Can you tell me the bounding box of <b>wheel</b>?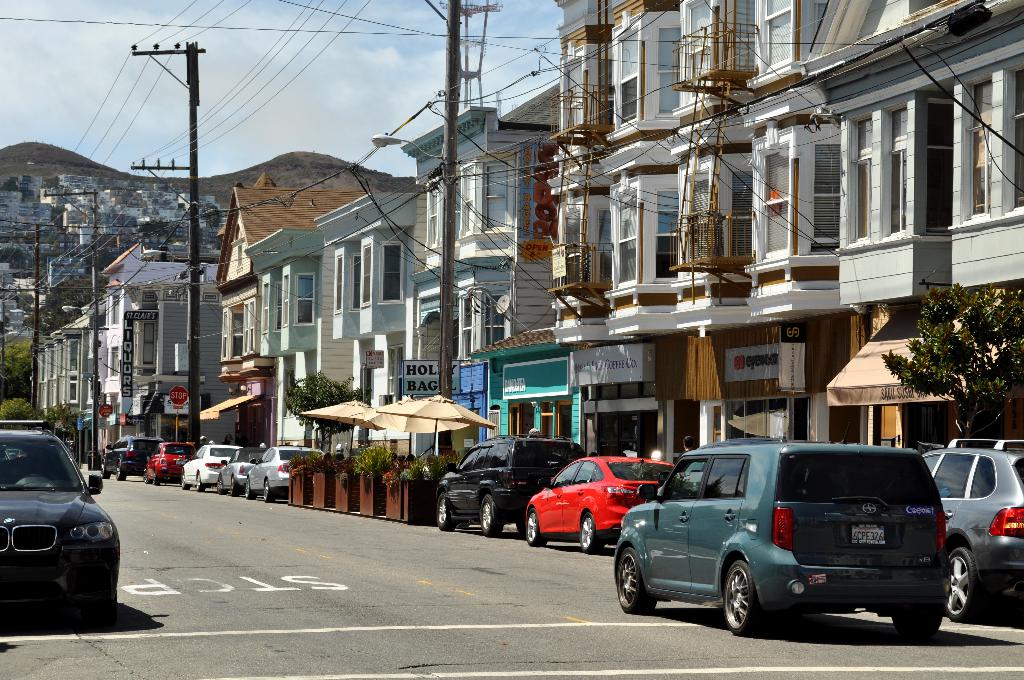
bbox=(241, 473, 257, 501).
